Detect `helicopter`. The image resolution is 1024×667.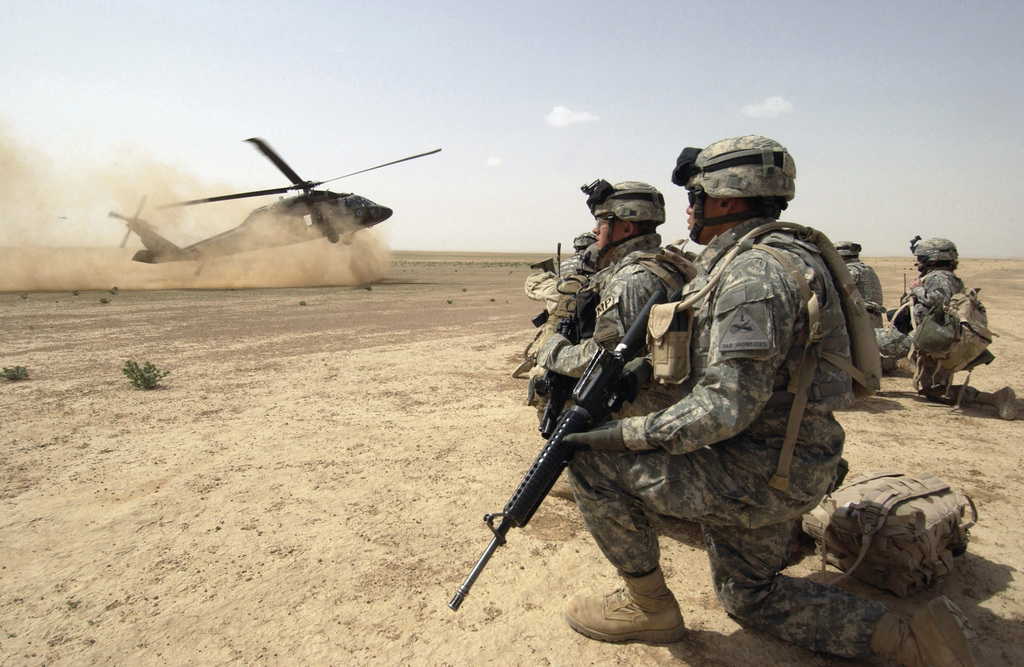
<bbox>108, 134, 470, 288</bbox>.
